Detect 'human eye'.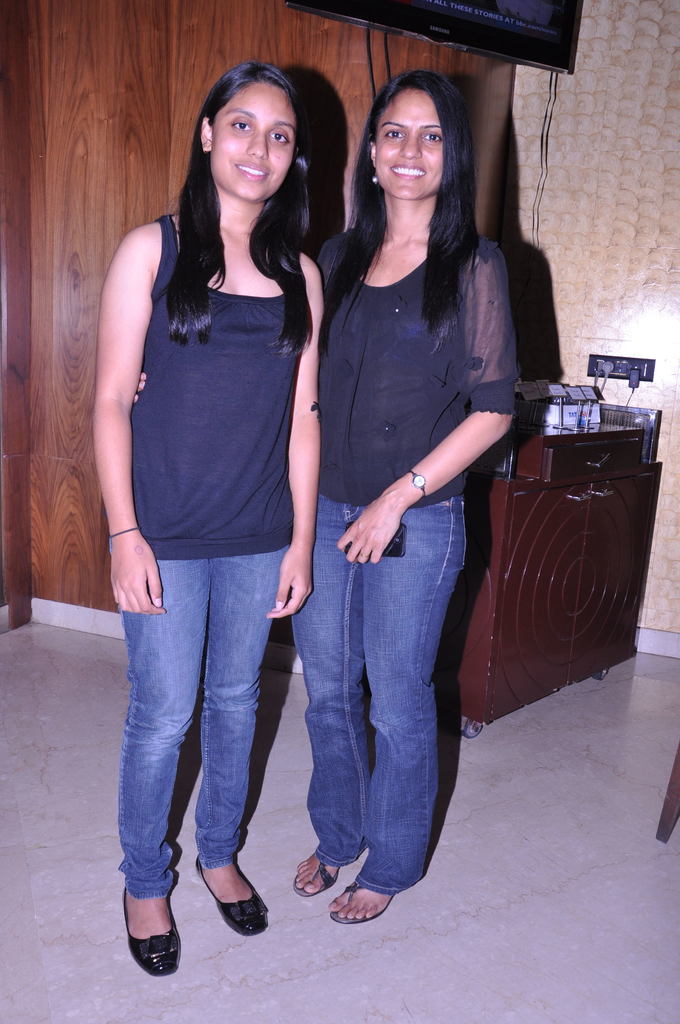
Detected at 225 114 256 137.
